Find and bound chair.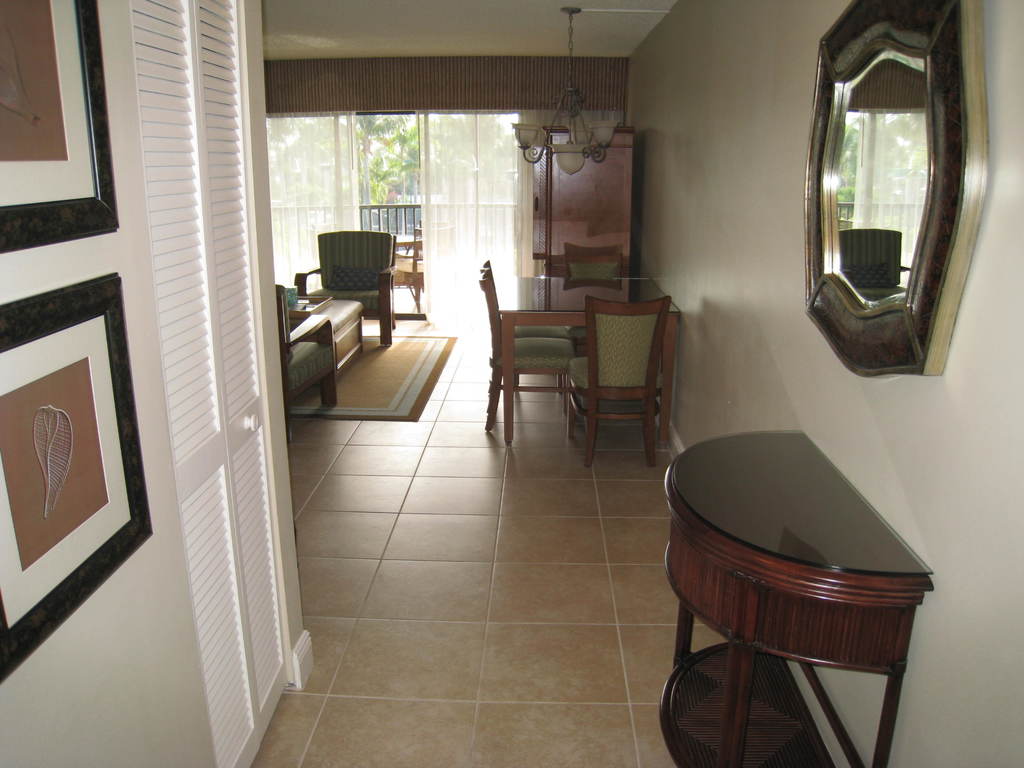
Bound: bbox=(480, 267, 582, 431).
